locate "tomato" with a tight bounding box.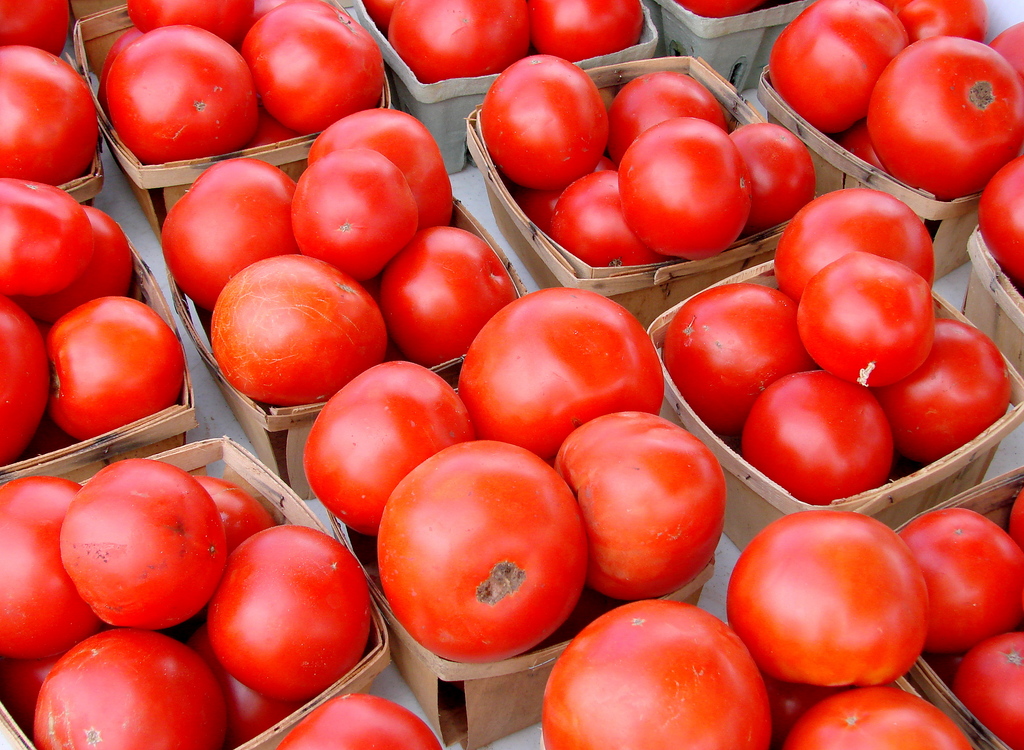
{"x1": 299, "y1": 359, "x2": 470, "y2": 528}.
